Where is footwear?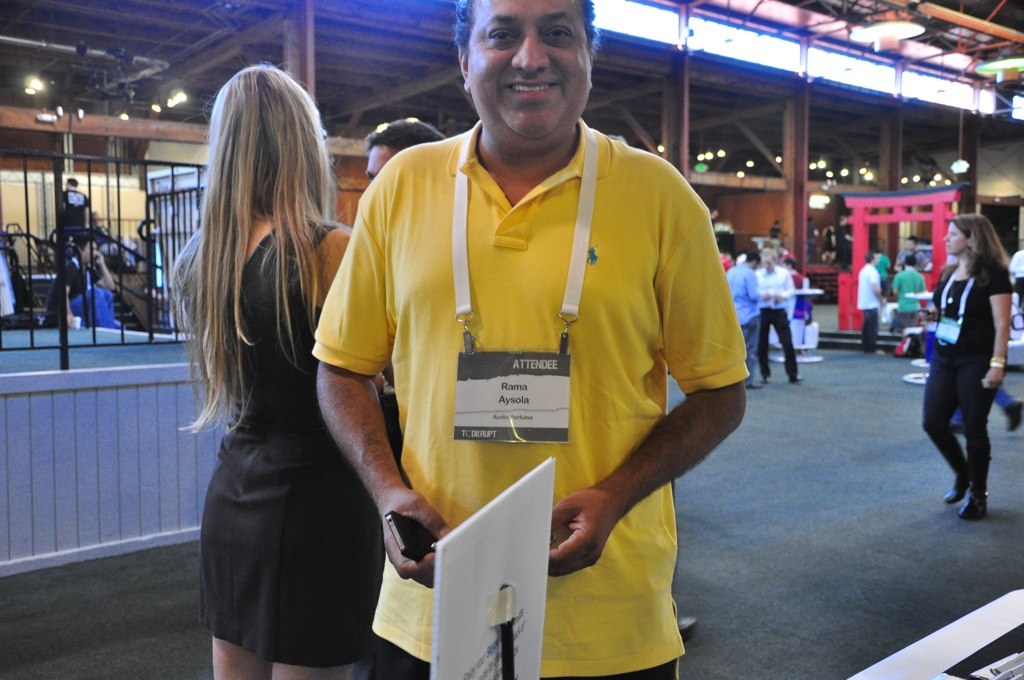
(left=943, top=421, right=964, bottom=439).
